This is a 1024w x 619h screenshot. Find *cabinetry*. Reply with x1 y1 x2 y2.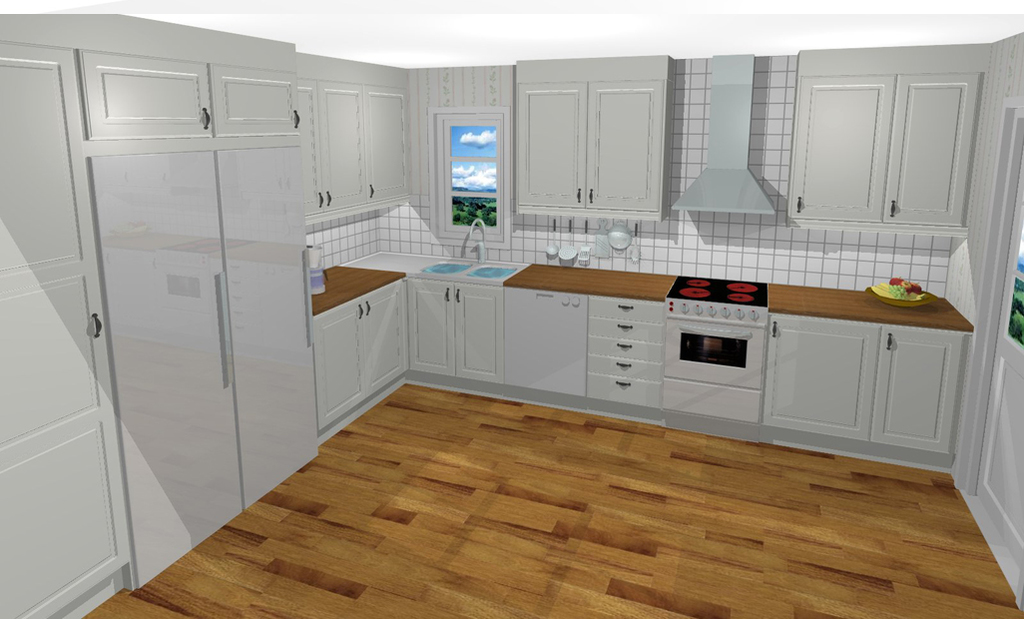
404 255 530 383.
